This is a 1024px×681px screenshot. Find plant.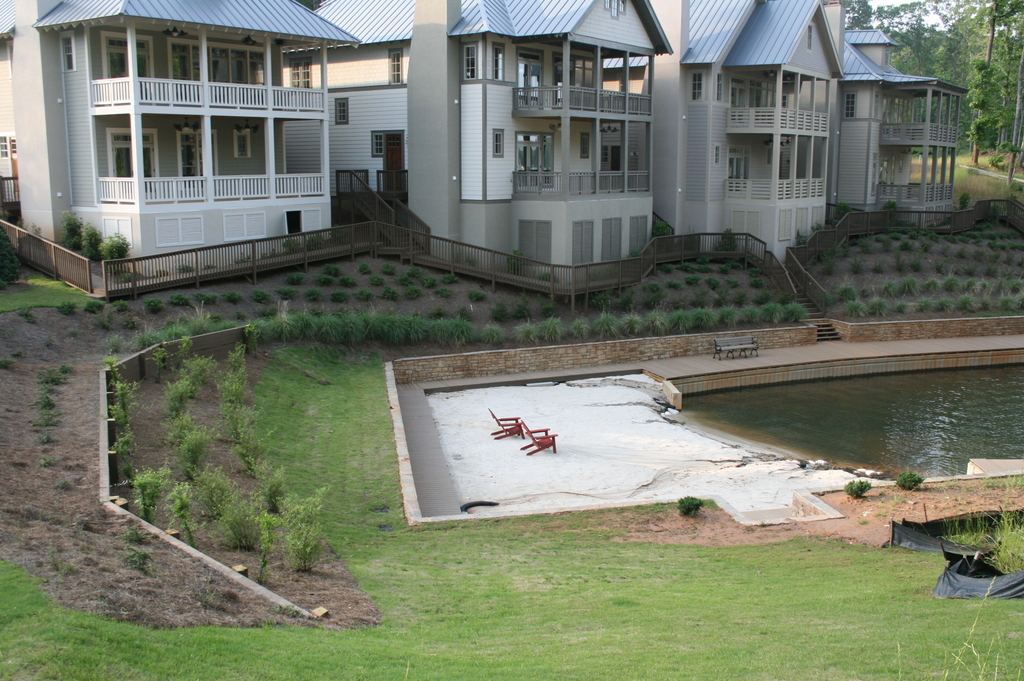
Bounding box: 26:223:42:235.
